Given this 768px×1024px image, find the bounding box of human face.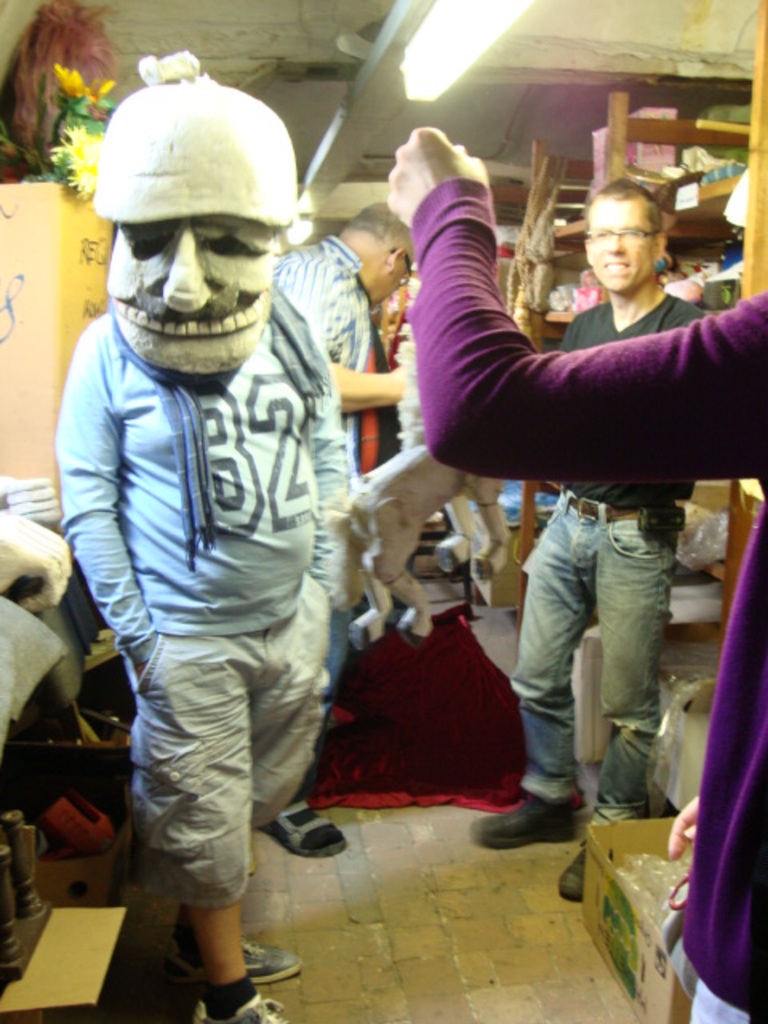
586, 200, 653, 290.
